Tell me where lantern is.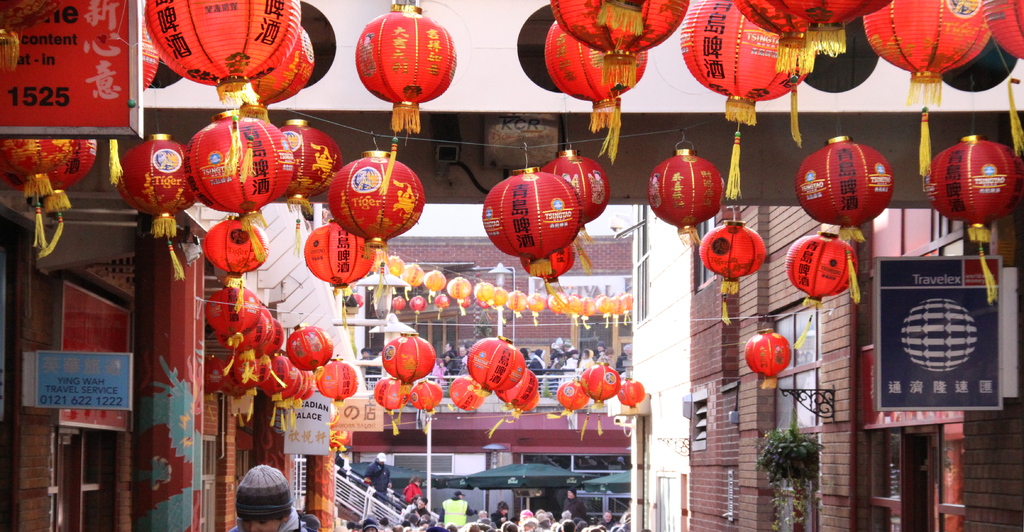
lantern is at pyautogui.locateOnScreen(546, 381, 589, 419).
